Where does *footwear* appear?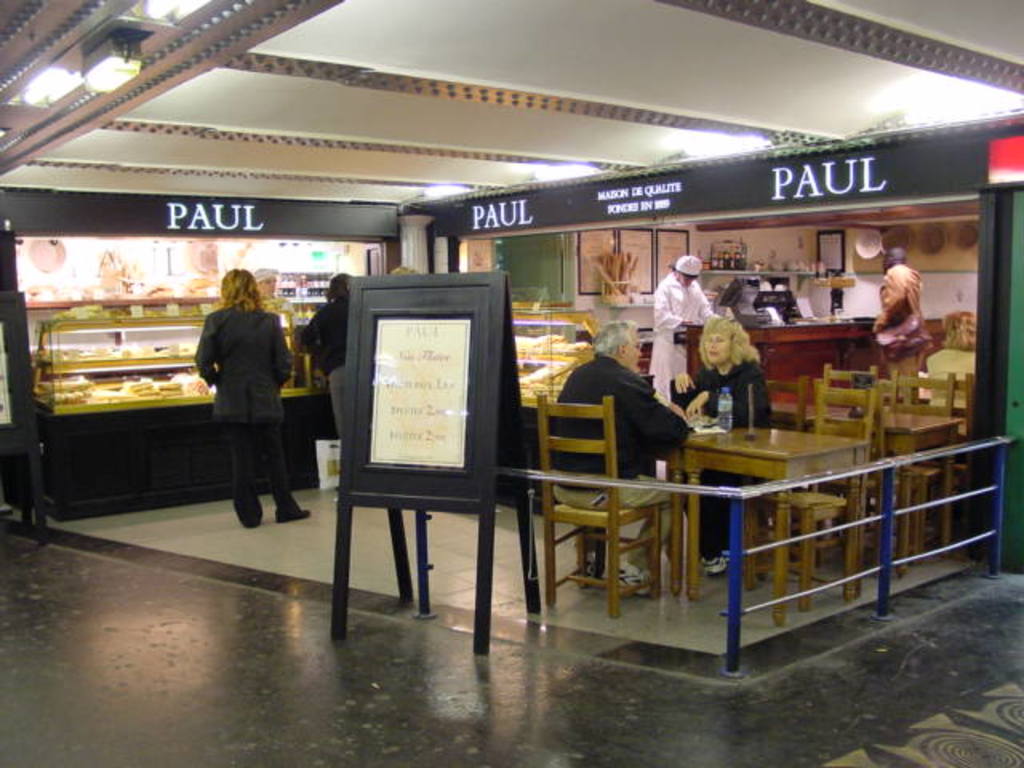
Appears at x1=272, y1=502, x2=315, y2=515.
